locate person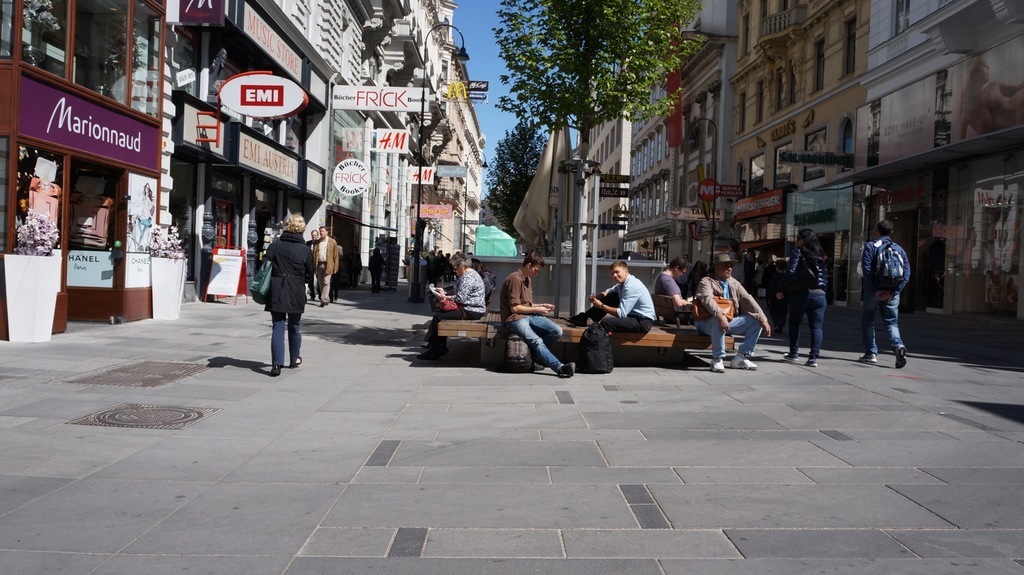
pyautogui.locateOnScreen(958, 55, 1023, 139)
